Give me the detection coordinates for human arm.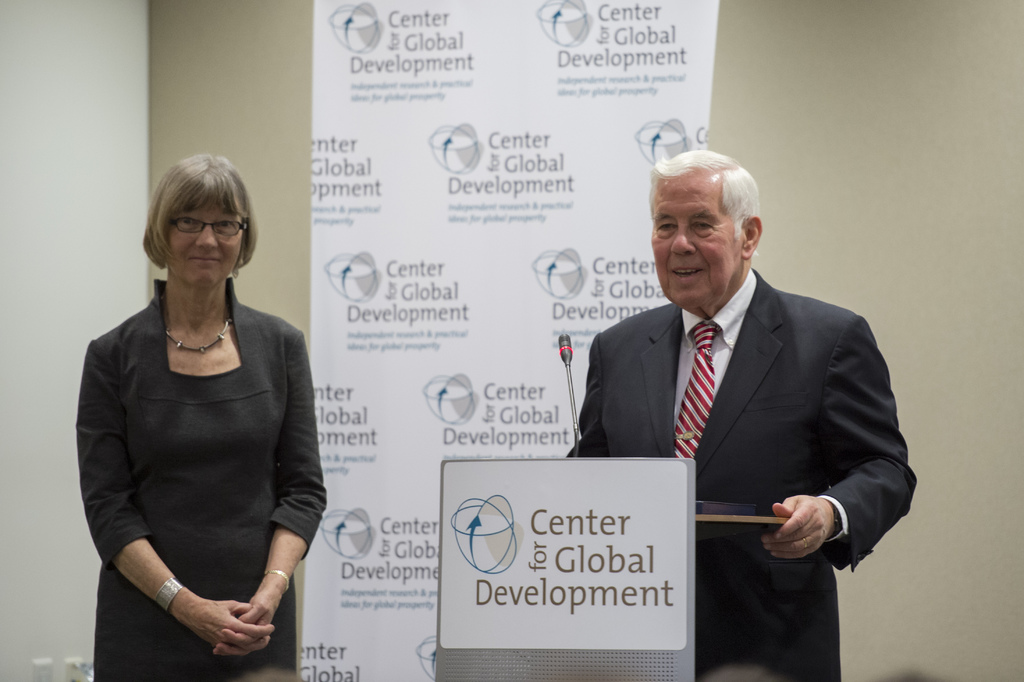
761 309 924 581.
